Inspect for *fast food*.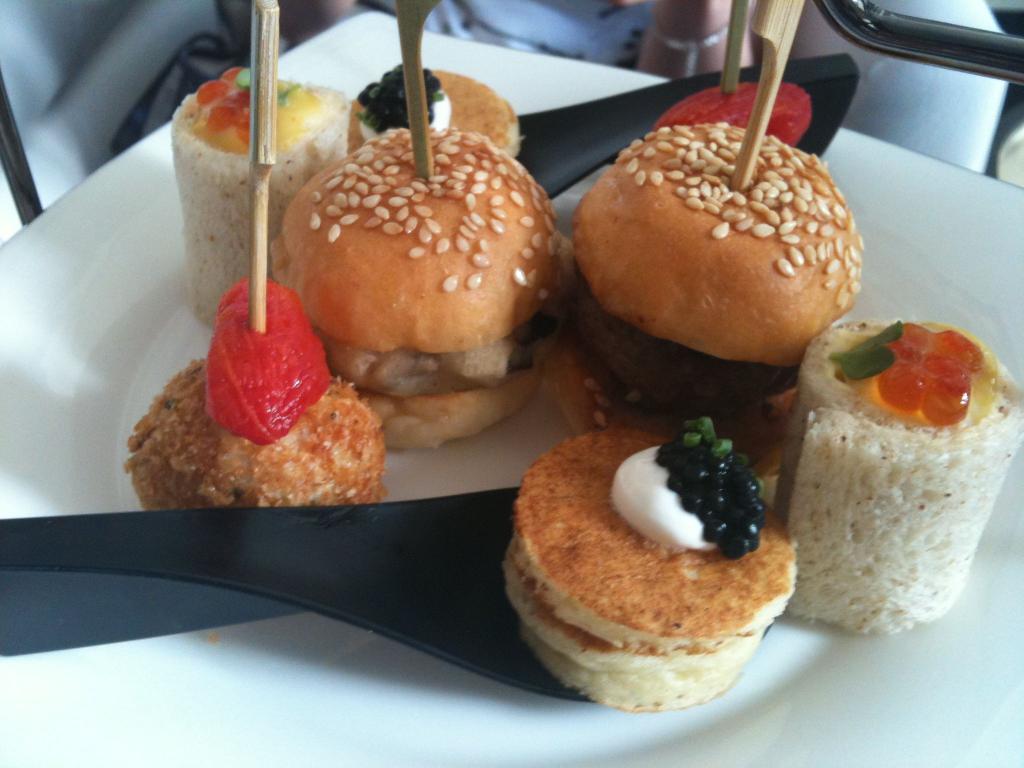
Inspection: x1=174 y1=67 x2=353 y2=323.
